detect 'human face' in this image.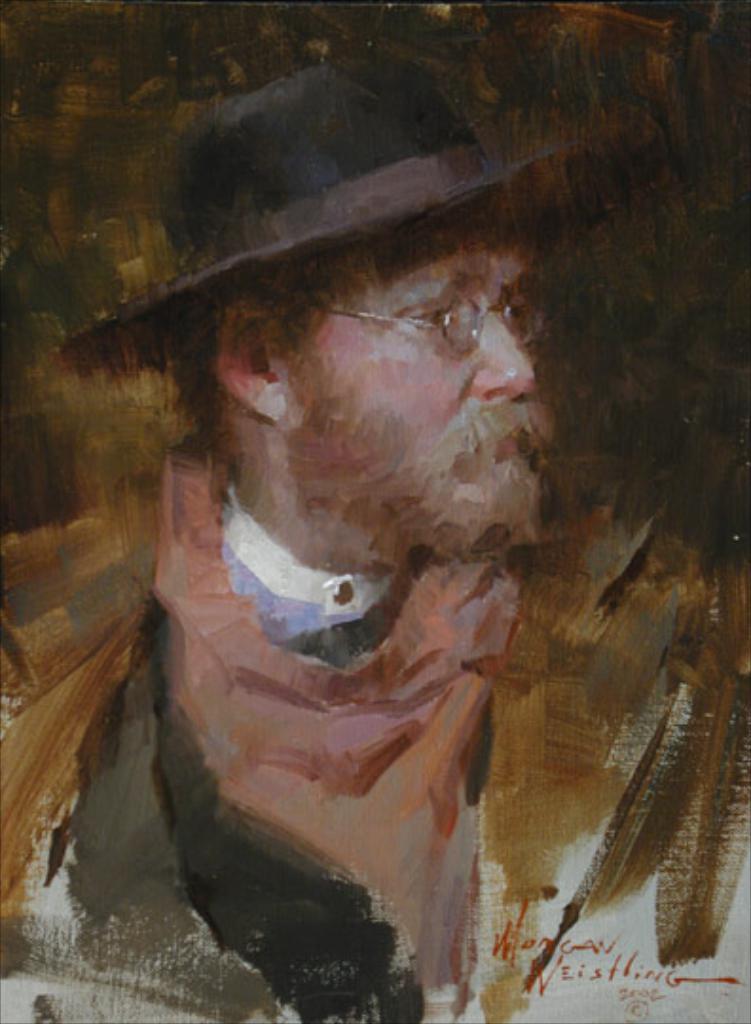
Detection: box=[279, 205, 556, 521].
